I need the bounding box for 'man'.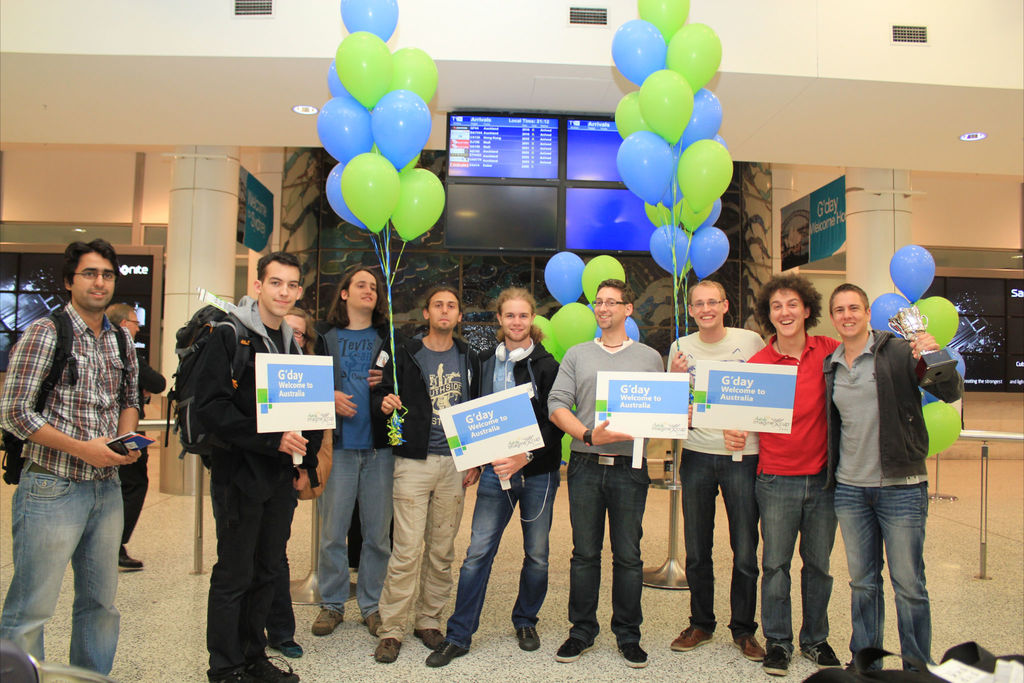
Here it is: bbox(4, 213, 154, 671).
